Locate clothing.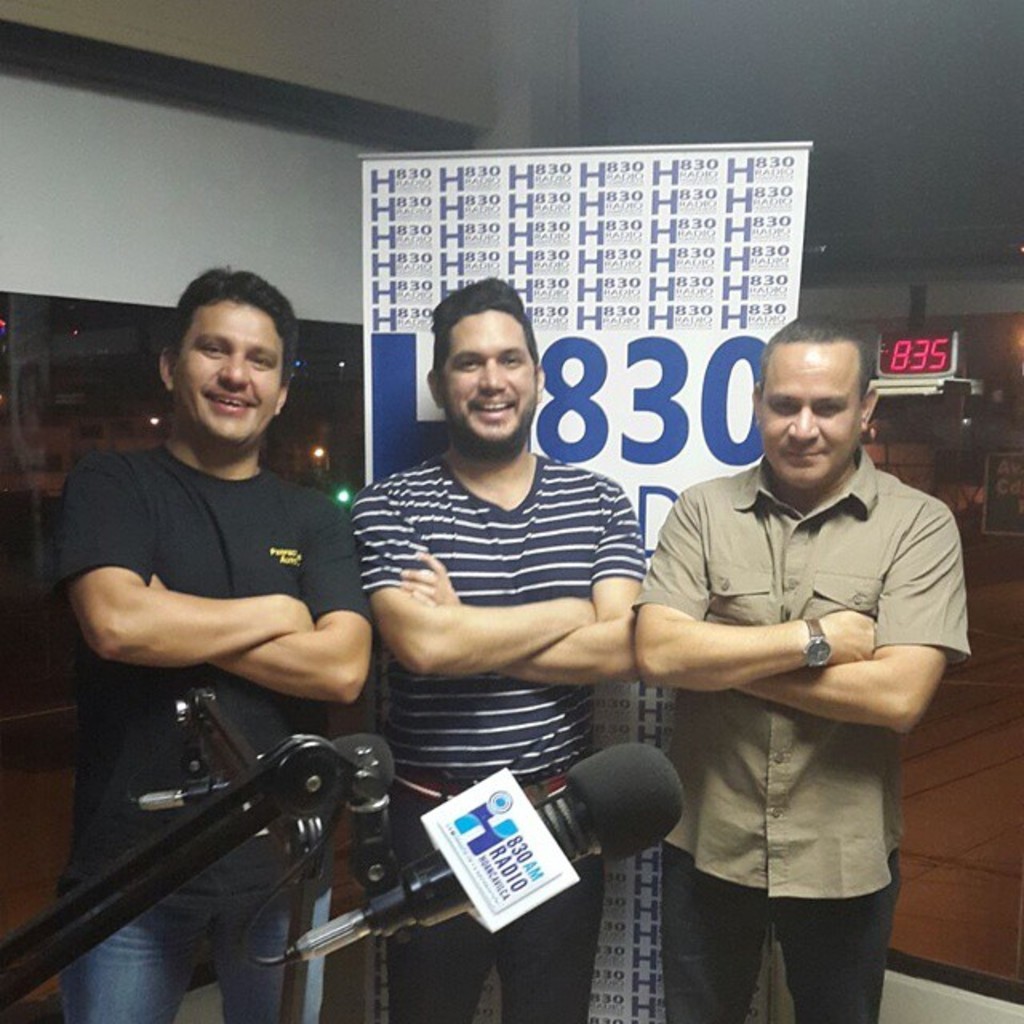
Bounding box: 54:442:360:1022.
